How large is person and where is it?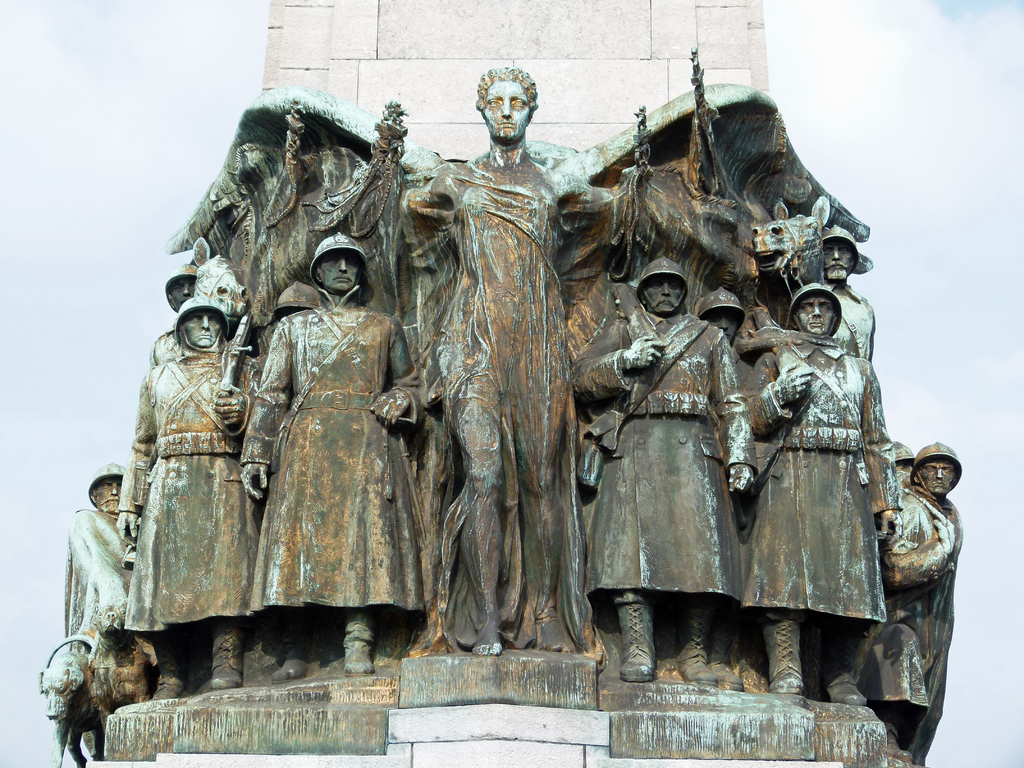
Bounding box: 565/262/754/679.
